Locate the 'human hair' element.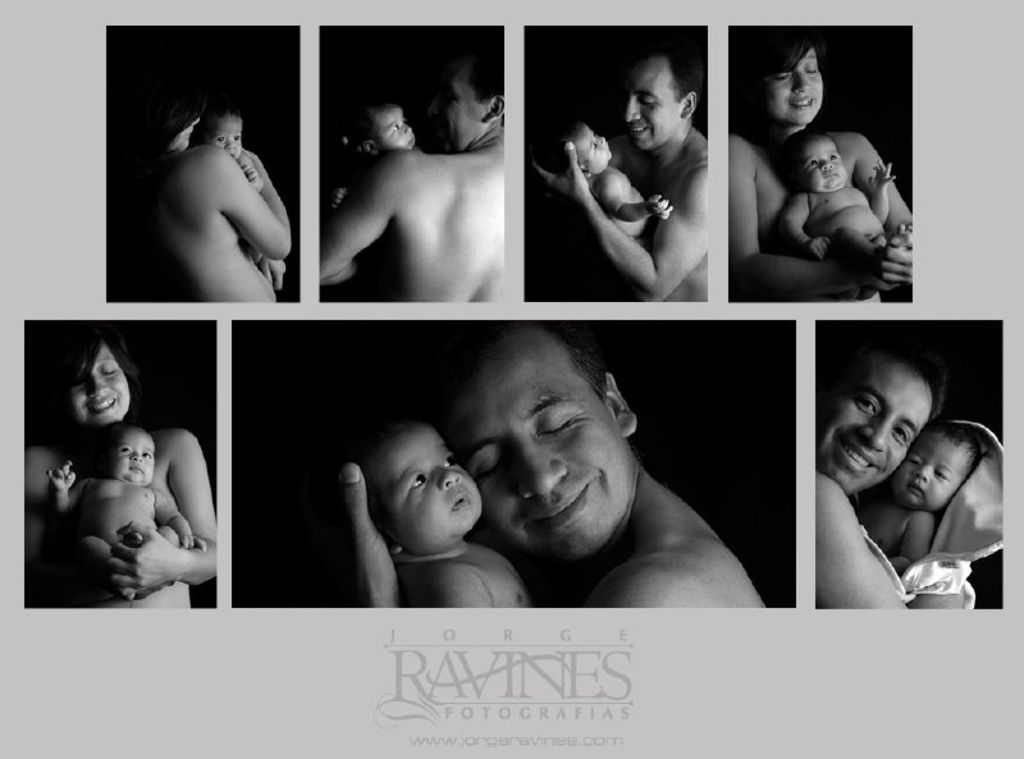
Element bbox: [115,81,202,166].
